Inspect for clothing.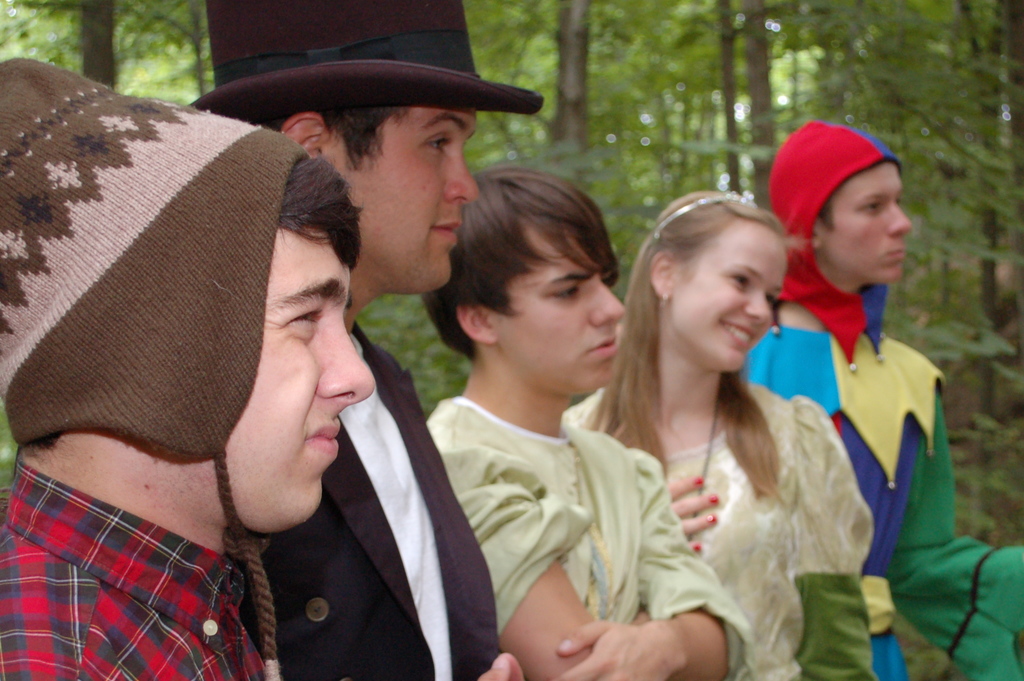
Inspection: [586, 327, 880, 661].
